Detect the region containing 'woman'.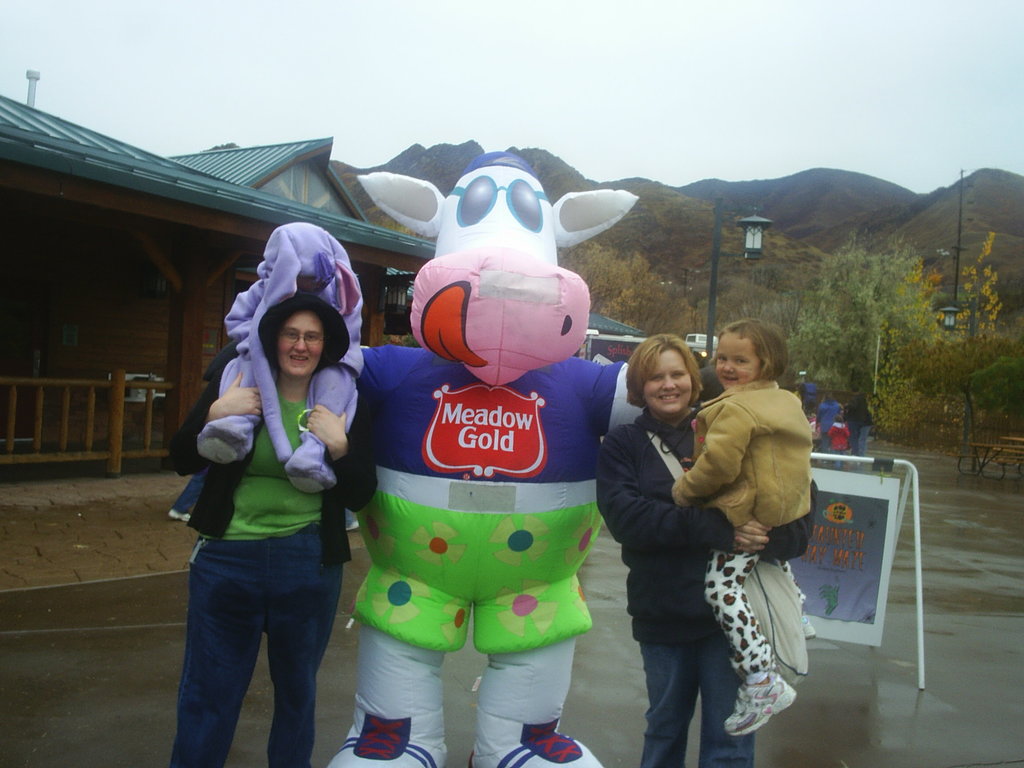
(618,306,828,767).
